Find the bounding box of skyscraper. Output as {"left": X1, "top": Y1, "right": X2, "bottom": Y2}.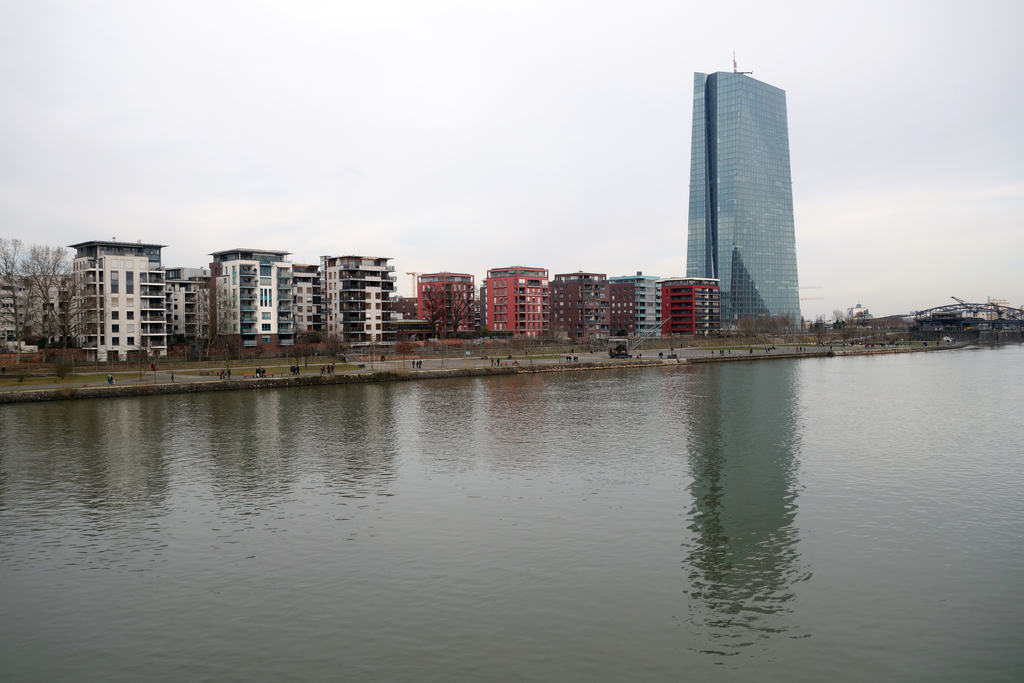
{"left": 687, "top": 50, "right": 803, "bottom": 333}.
